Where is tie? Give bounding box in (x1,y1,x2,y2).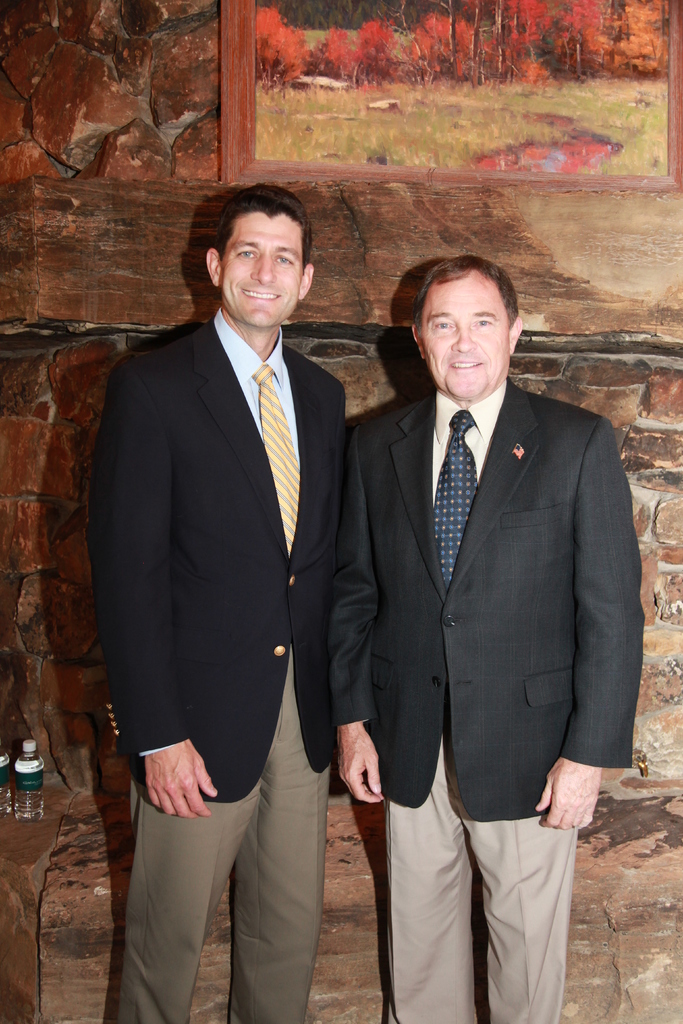
(254,365,305,556).
